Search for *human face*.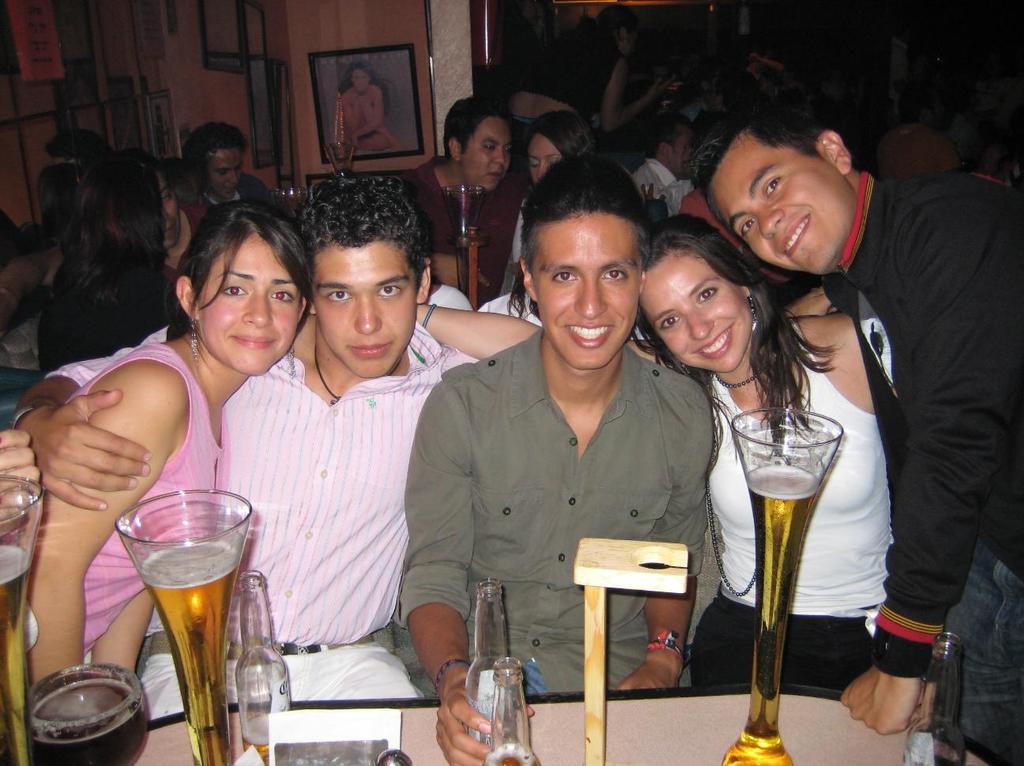
Found at box=[160, 173, 188, 247].
